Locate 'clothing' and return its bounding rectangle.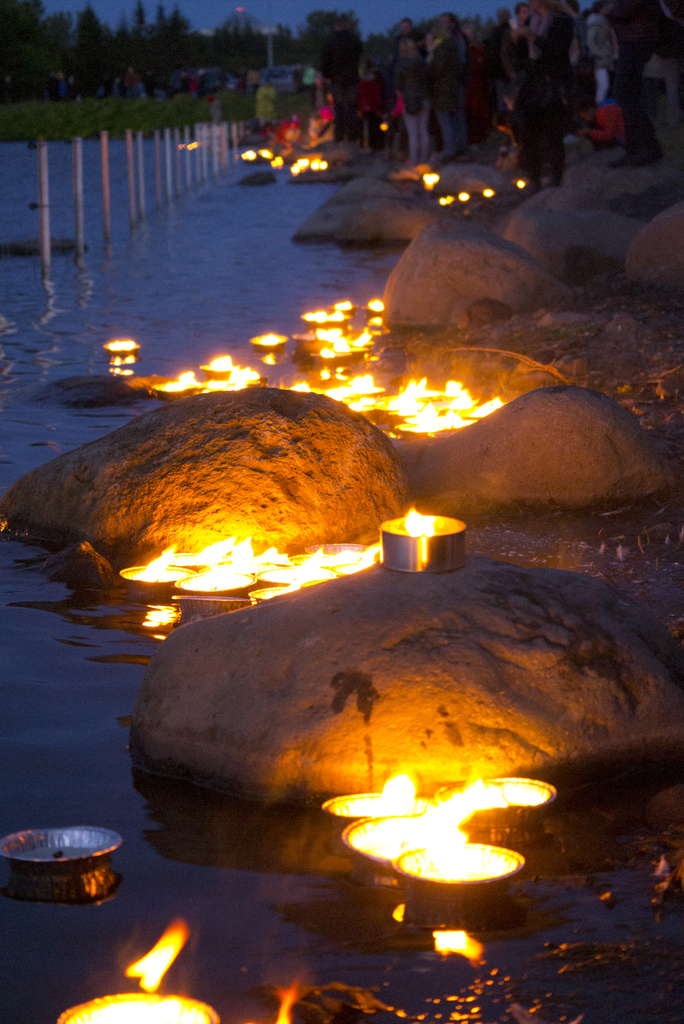
[x1=562, y1=42, x2=629, y2=106].
